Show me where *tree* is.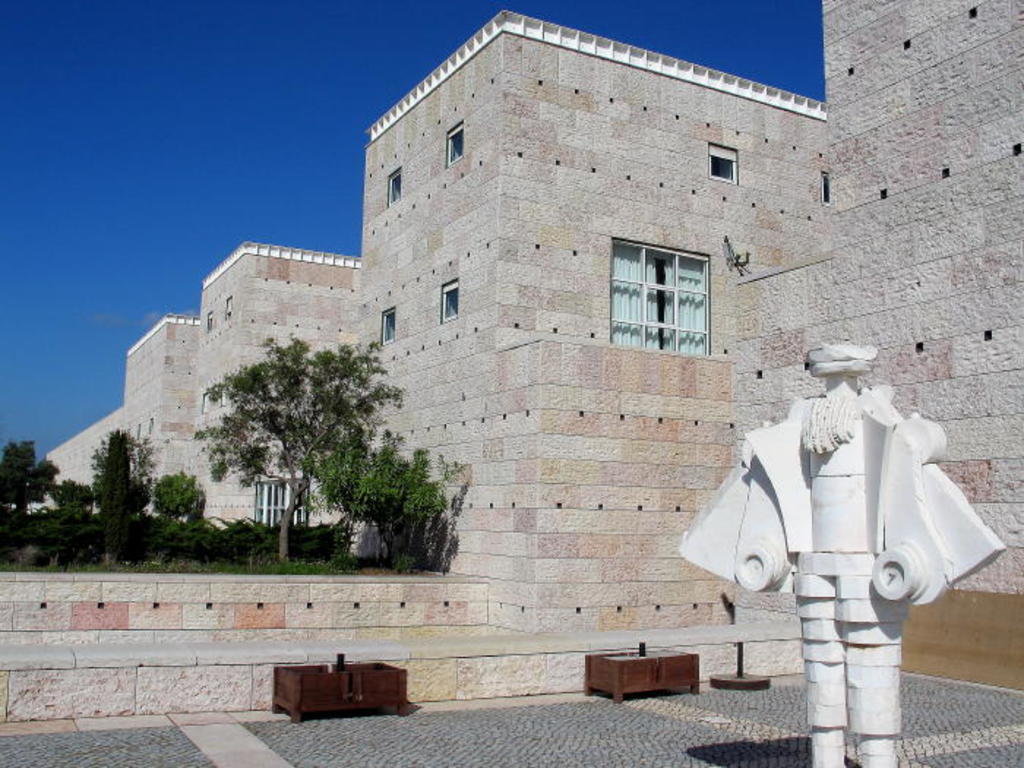
*tree* is at bbox=[186, 347, 453, 585].
